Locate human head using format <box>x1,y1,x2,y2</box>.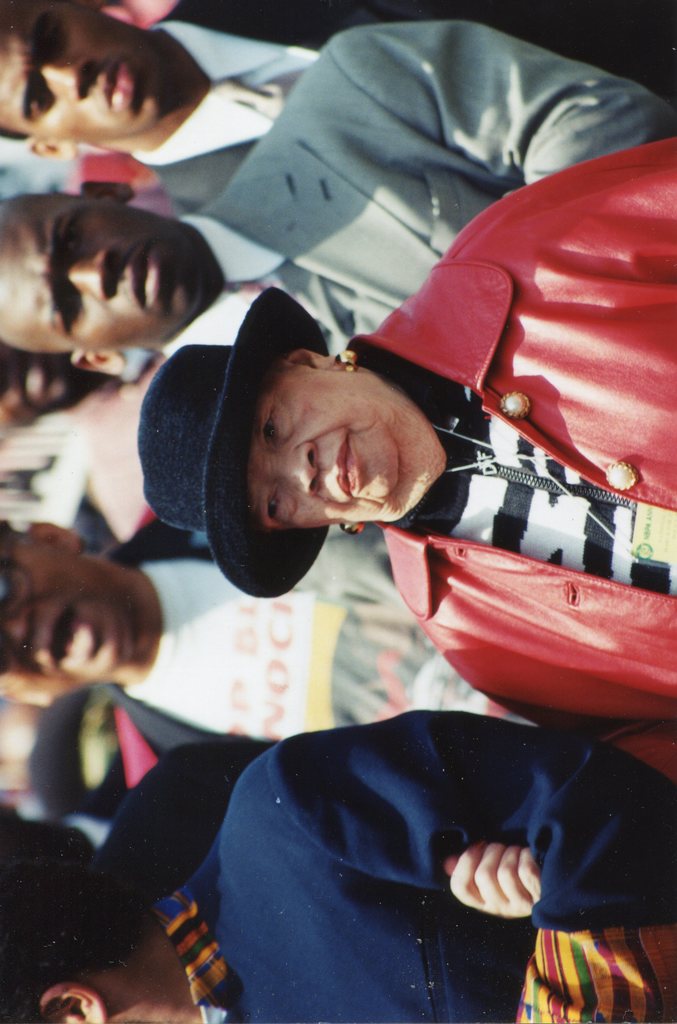
<box>0,185,202,378</box>.
